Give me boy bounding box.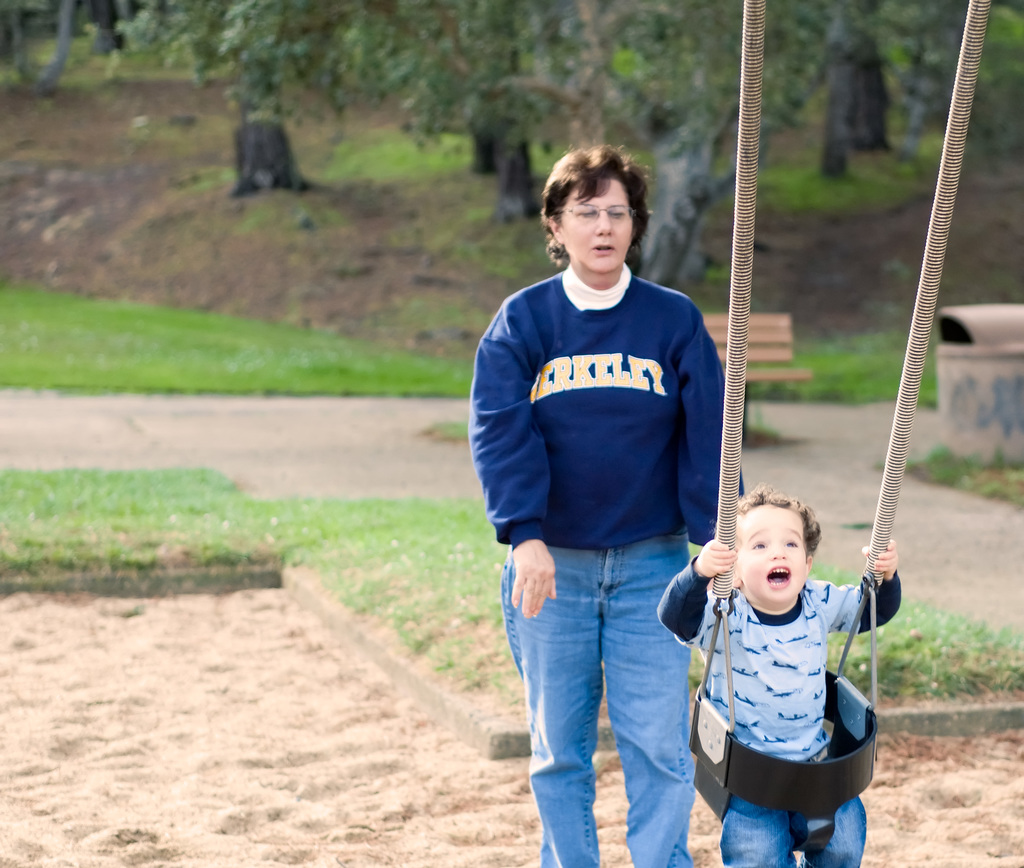
crop(660, 484, 904, 867).
